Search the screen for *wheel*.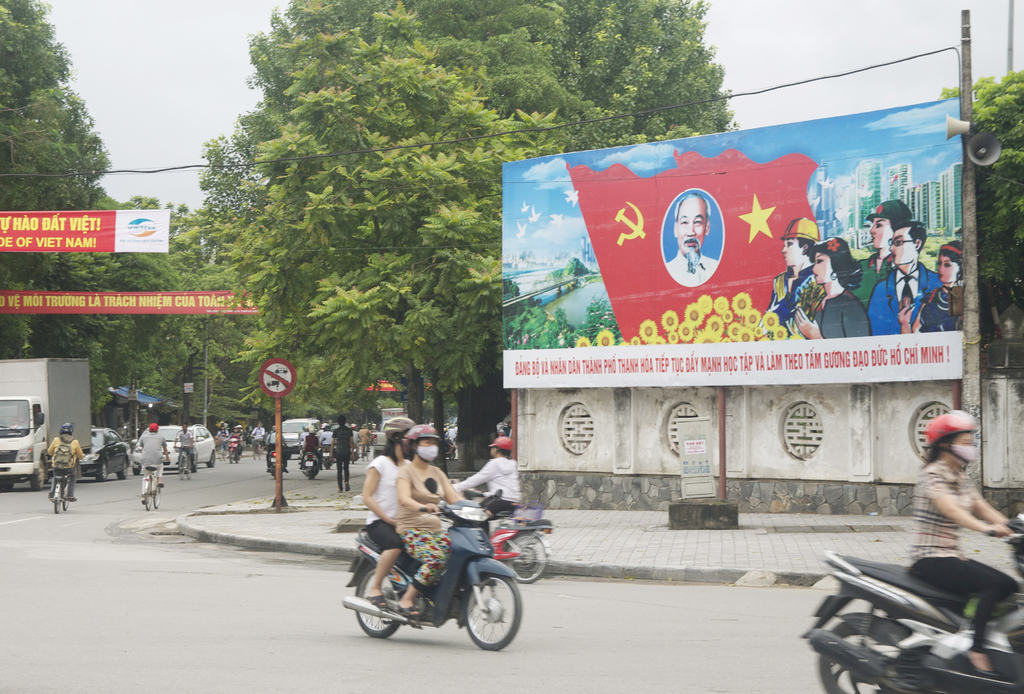
Found at region(132, 465, 141, 475).
